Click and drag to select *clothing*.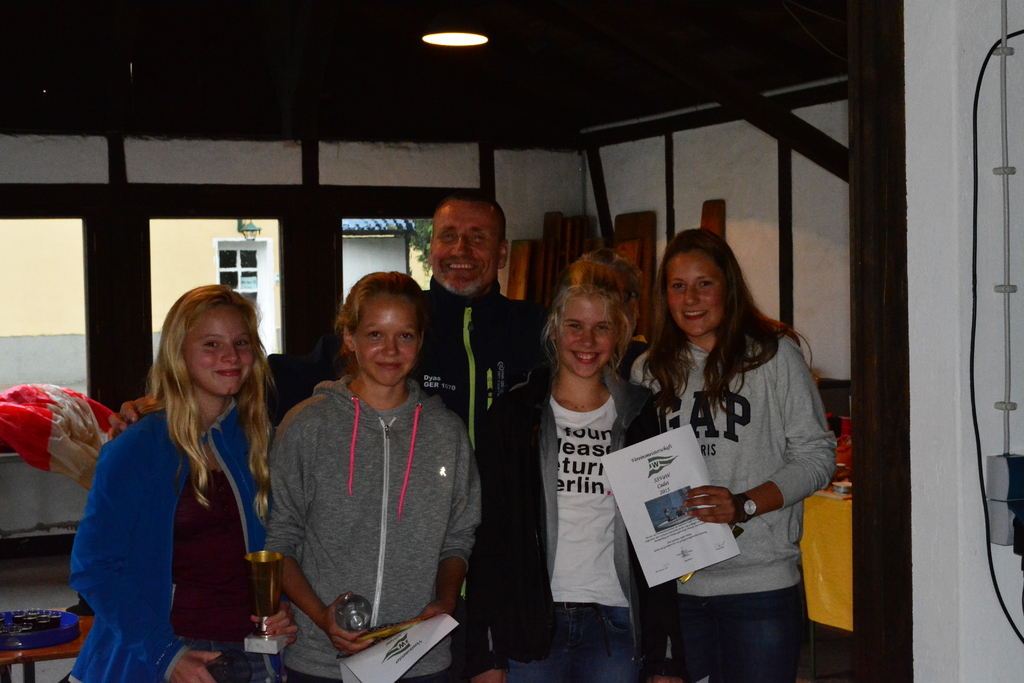
Selection: Rect(467, 378, 666, 682).
